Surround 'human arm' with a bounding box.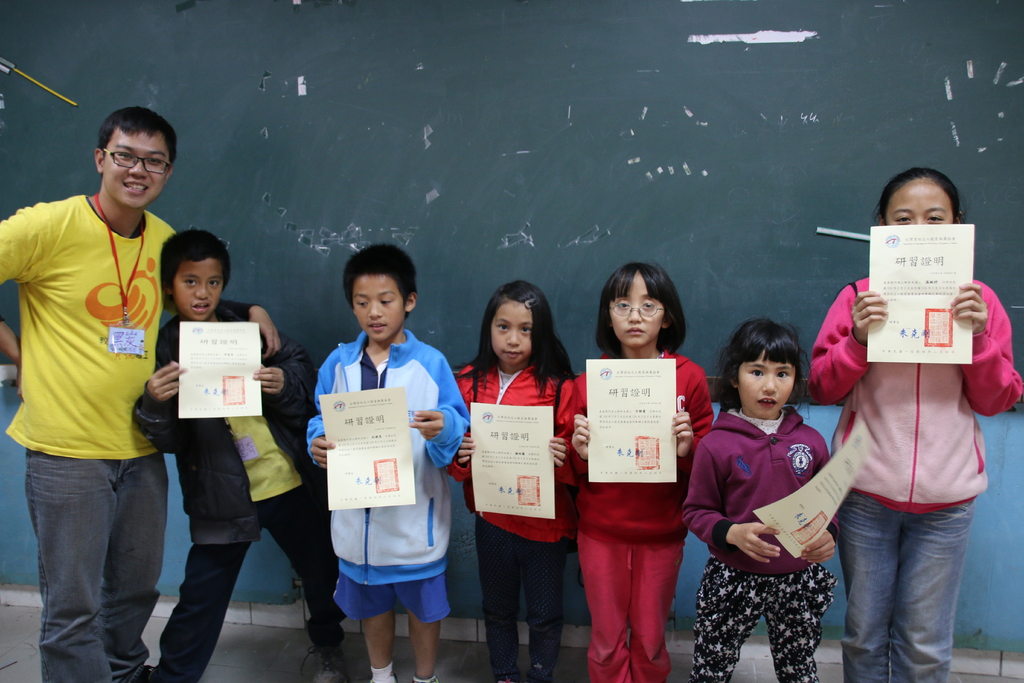
rect(543, 378, 580, 476).
